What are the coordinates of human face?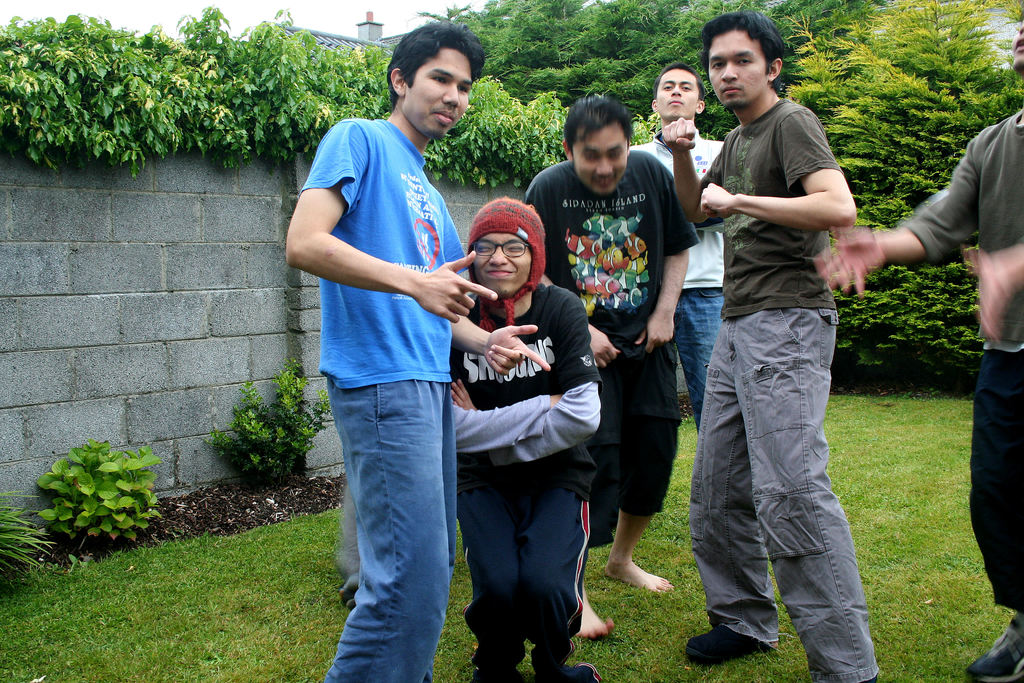
[1016,19,1023,67].
